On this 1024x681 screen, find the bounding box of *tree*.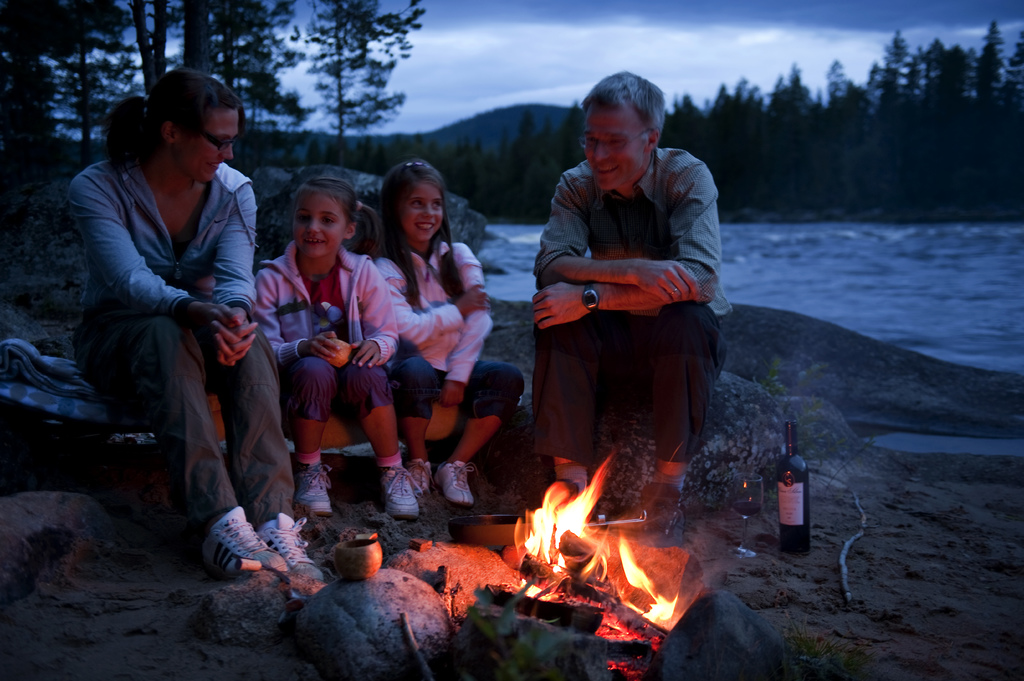
Bounding box: 972/24/1006/103.
